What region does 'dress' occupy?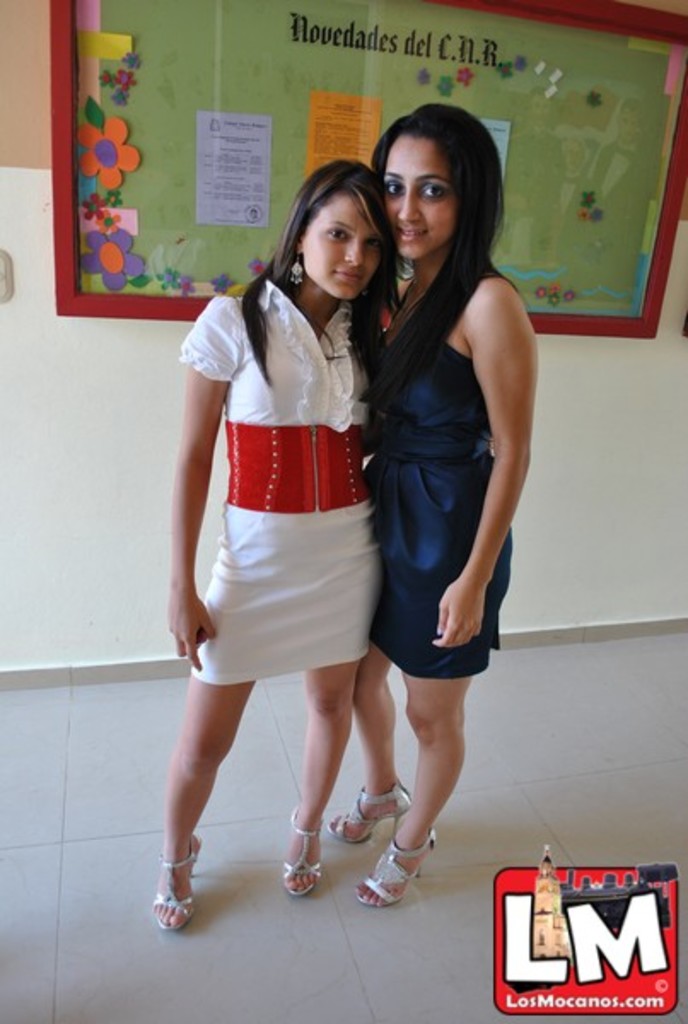
360 300 516 678.
